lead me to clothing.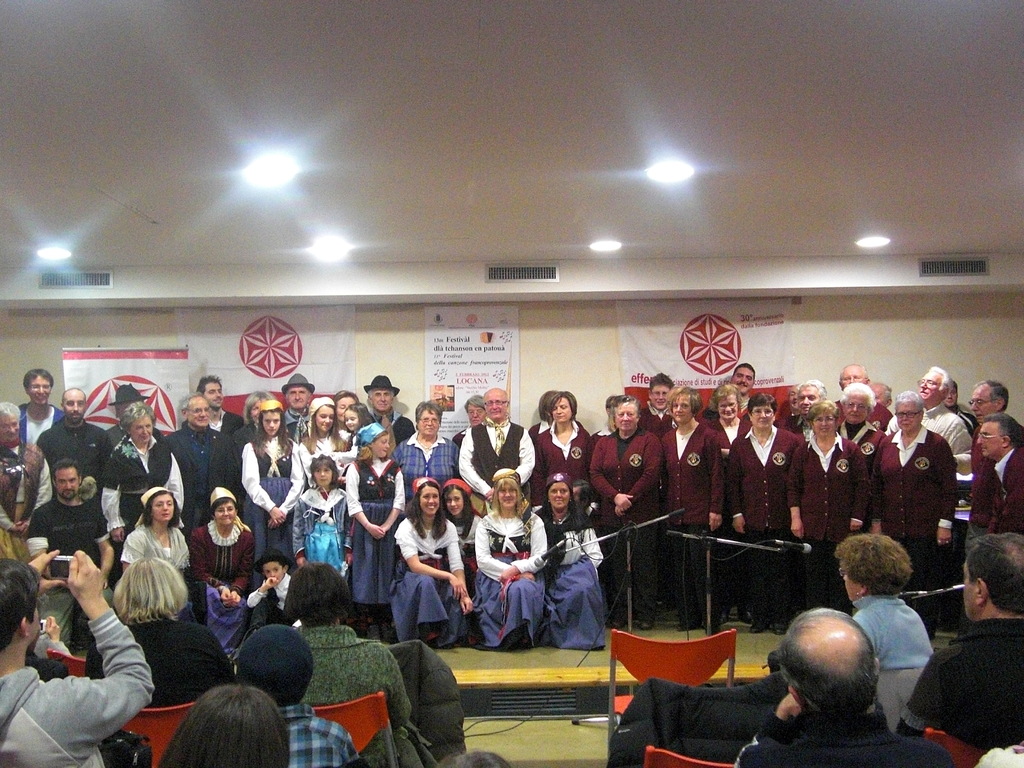
Lead to box(927, 403, 970, 451).
